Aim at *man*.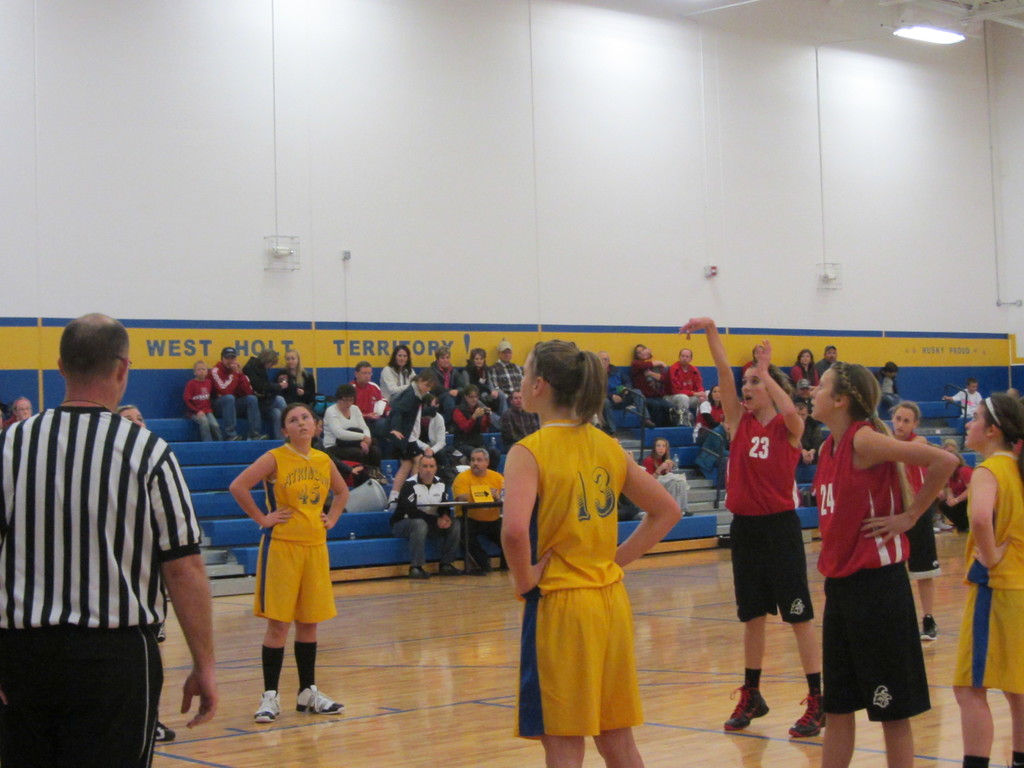
Aimed at region(19, 300, 223, 753).
